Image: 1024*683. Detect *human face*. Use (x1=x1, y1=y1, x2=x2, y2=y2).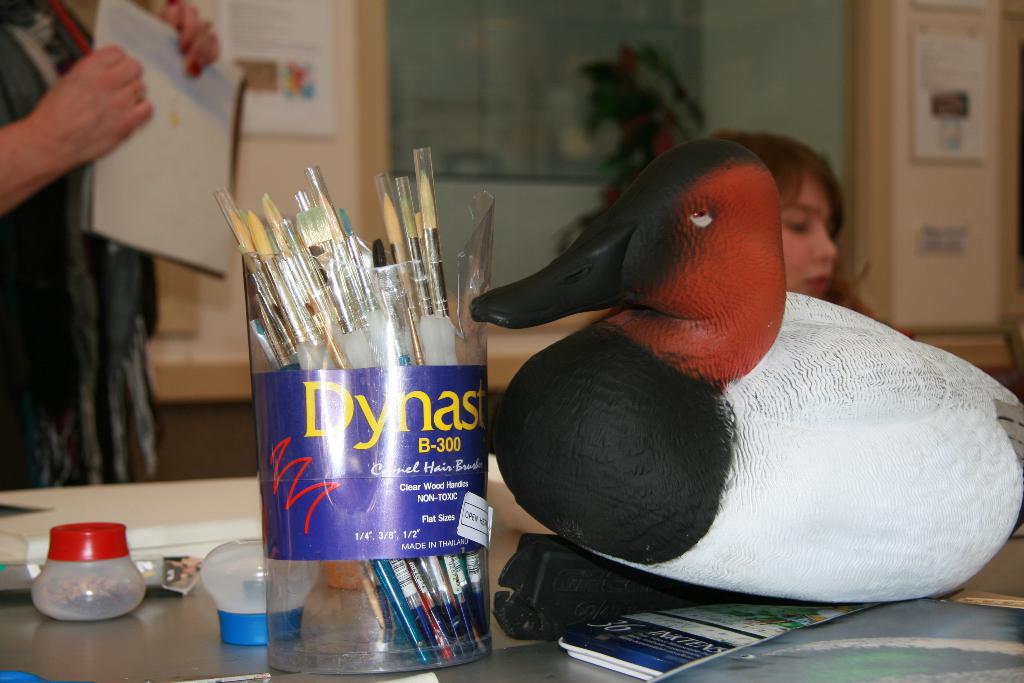
(x1=788, y1=173, x2=840, y2=299).
